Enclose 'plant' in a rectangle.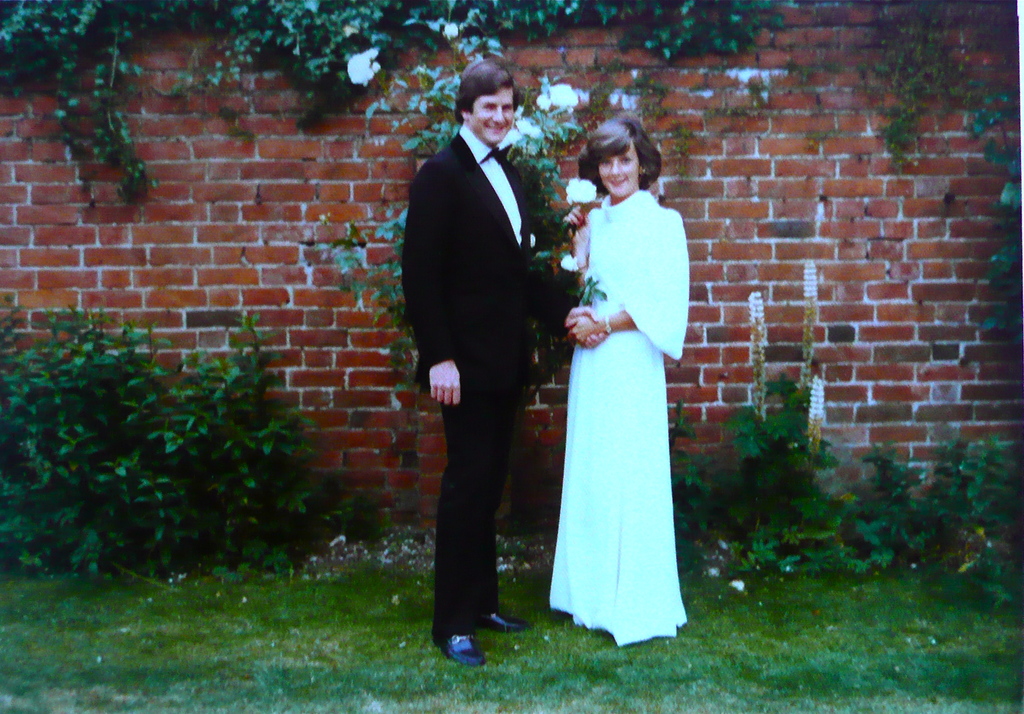
locate(493, 542, 552, 612).
